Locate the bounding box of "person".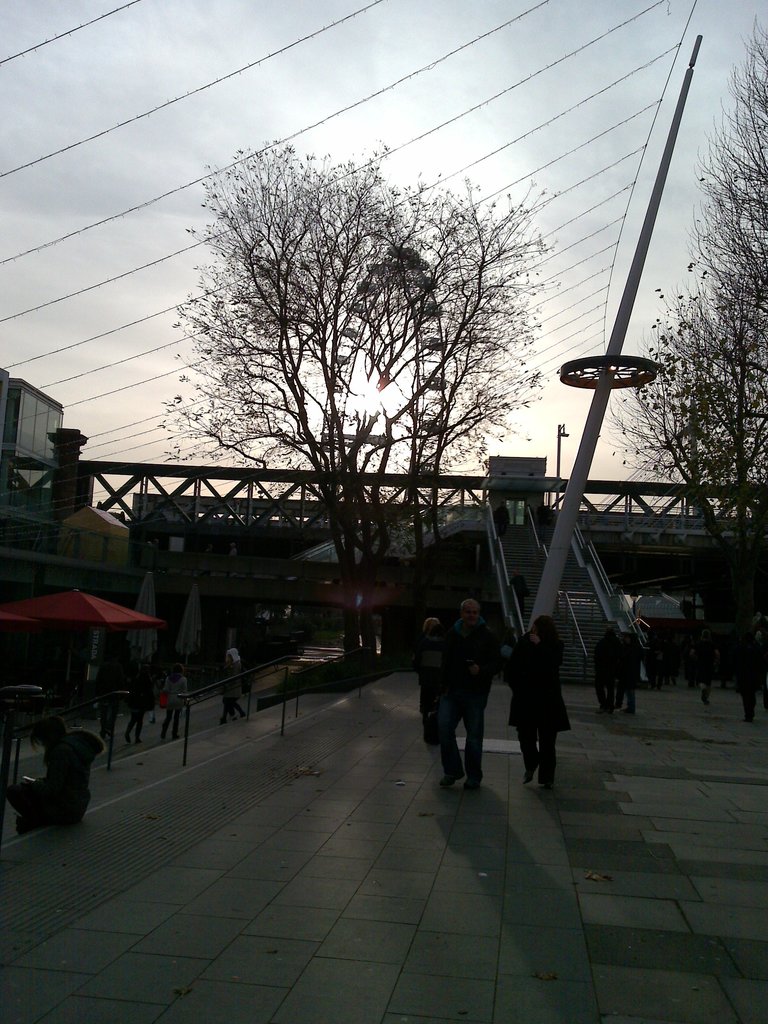
Bounding box: region(538, 501, 550, 543).
